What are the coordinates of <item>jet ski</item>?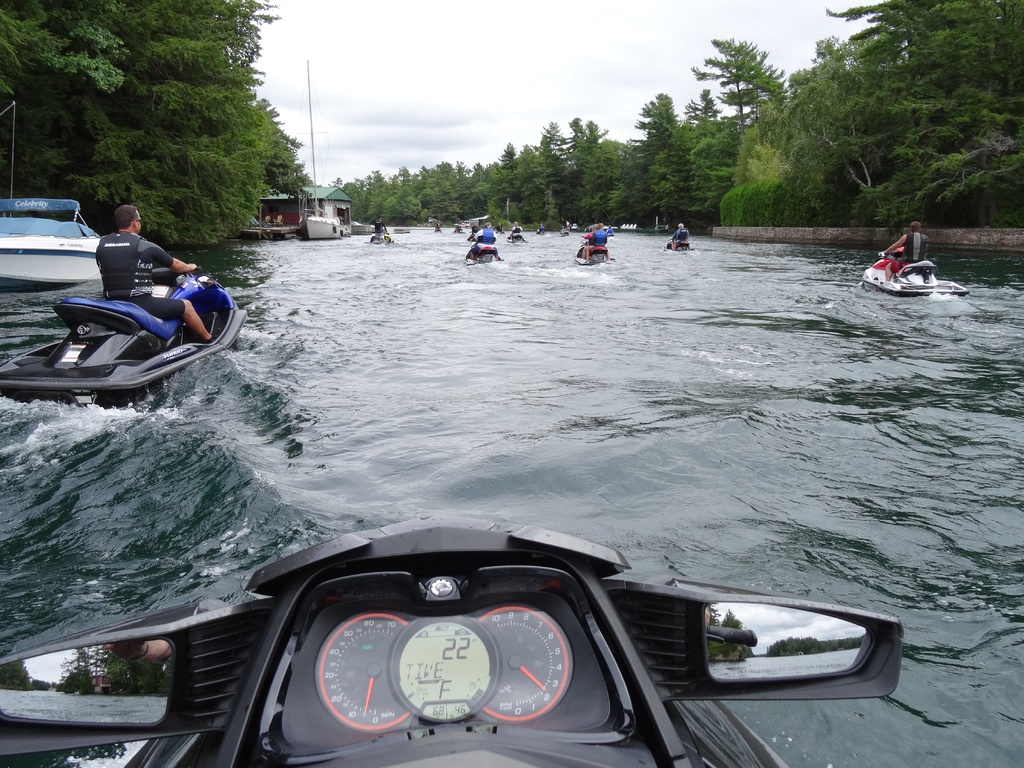
region(861, 239, 968, 301).
